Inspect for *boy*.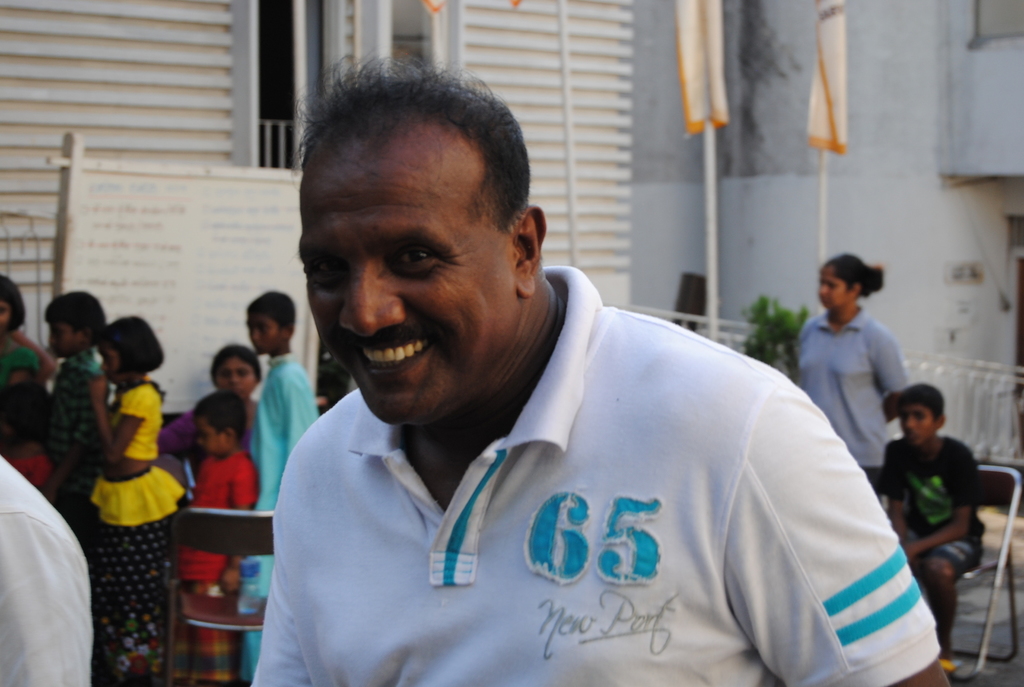
Inspection: 170:392:258:686.
